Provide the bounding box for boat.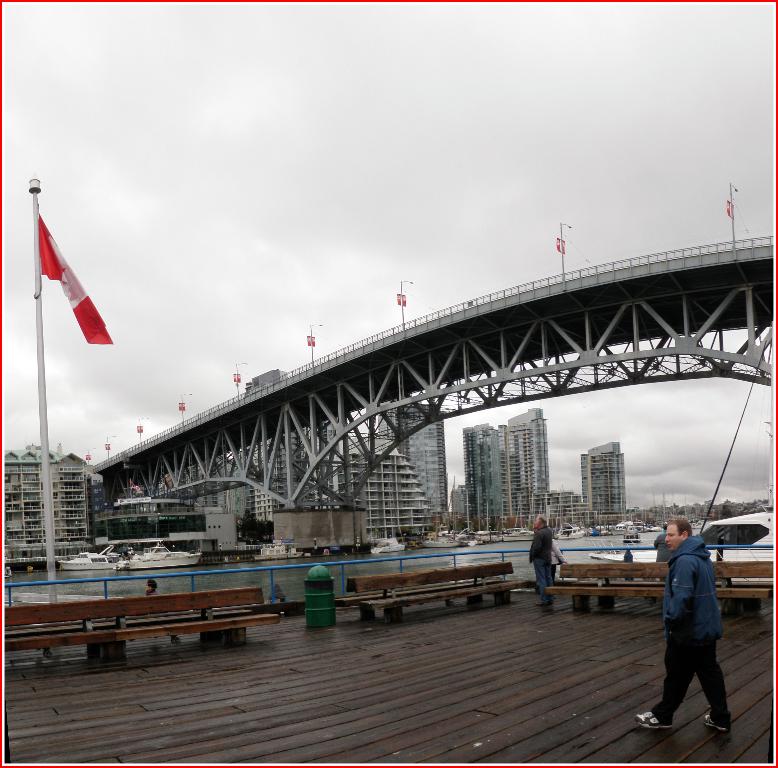
bbox=[254, 536, 313, 560].
